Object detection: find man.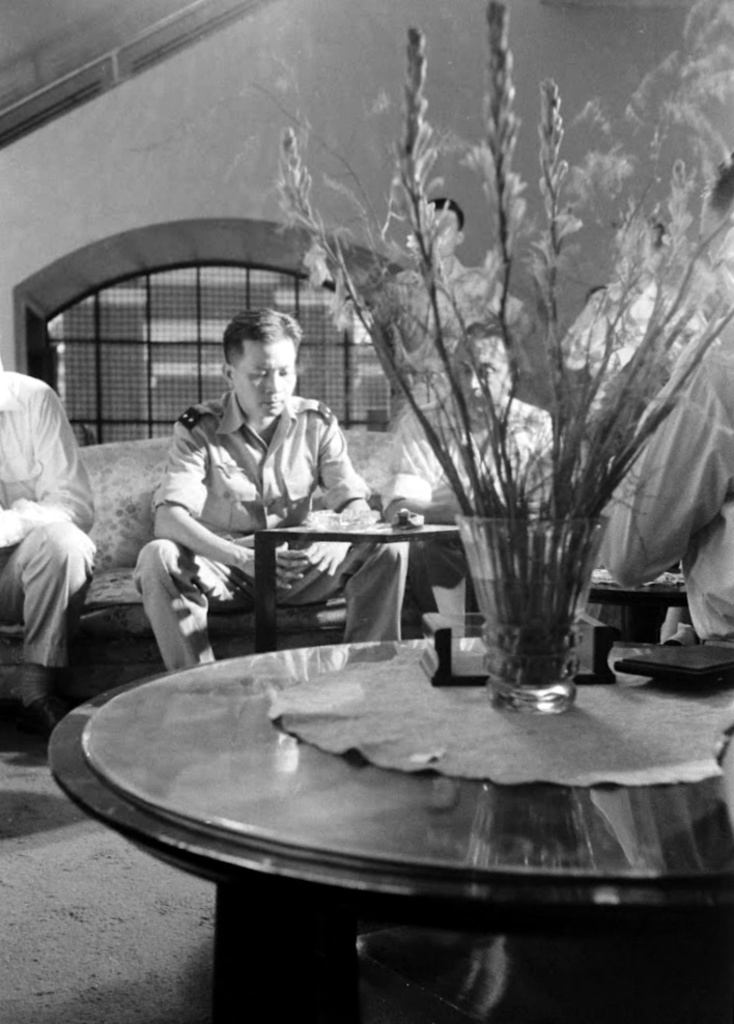
[left=375, top=329, right=560, bottom=604].
